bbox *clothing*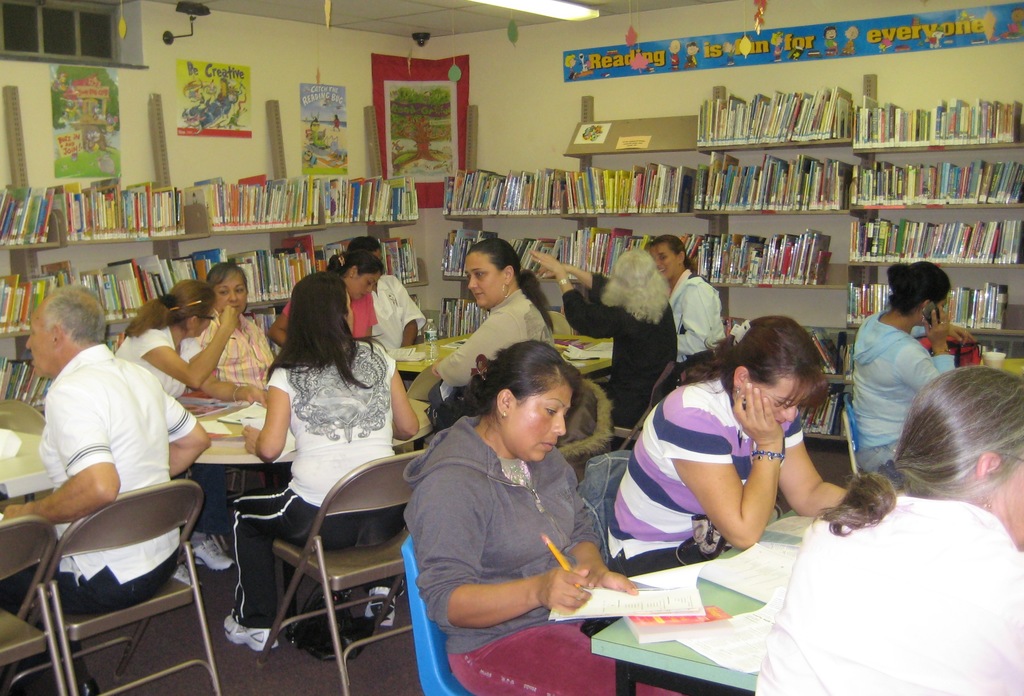
x1=51, y1=550, x2=181, y2=619
